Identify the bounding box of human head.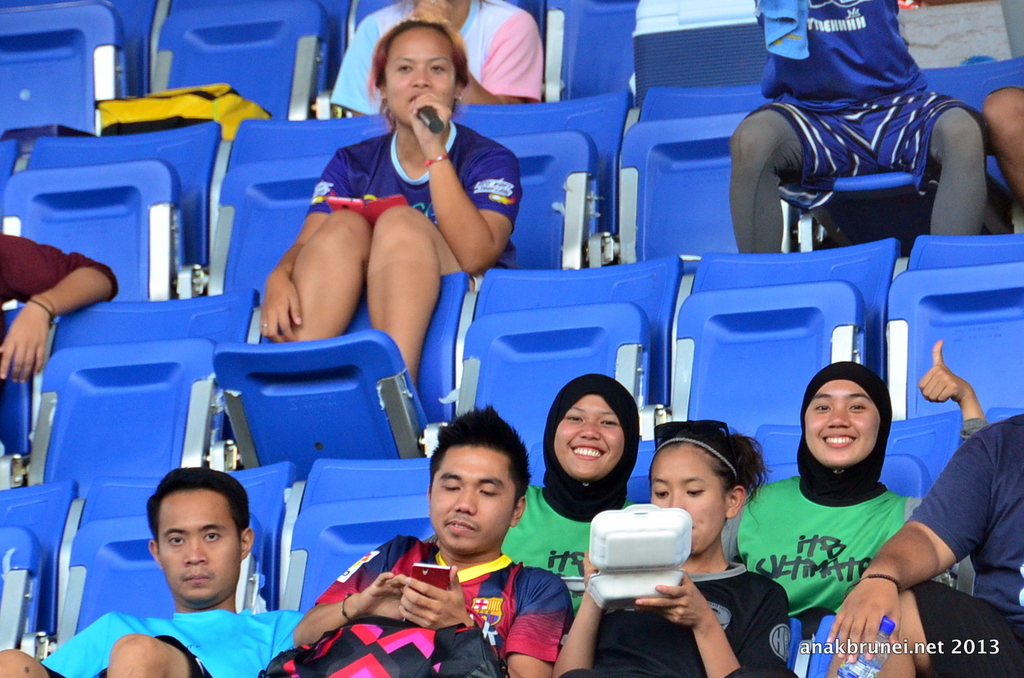
[x1=545, y1=370, x2=641, y2=492].
